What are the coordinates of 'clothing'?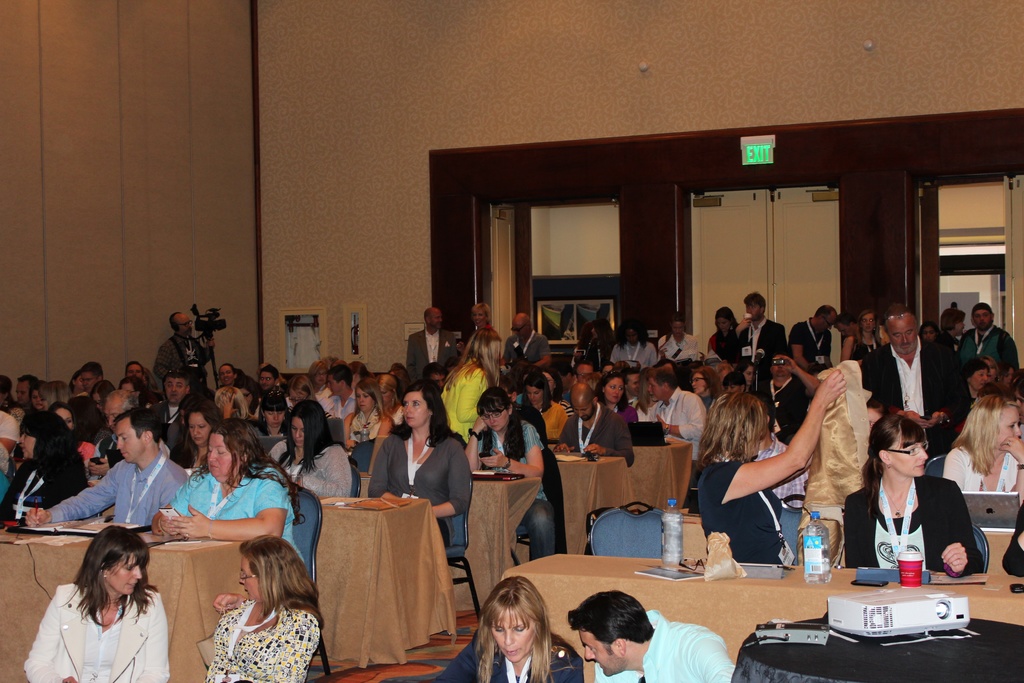
detection(550, 398, 627, 459).
